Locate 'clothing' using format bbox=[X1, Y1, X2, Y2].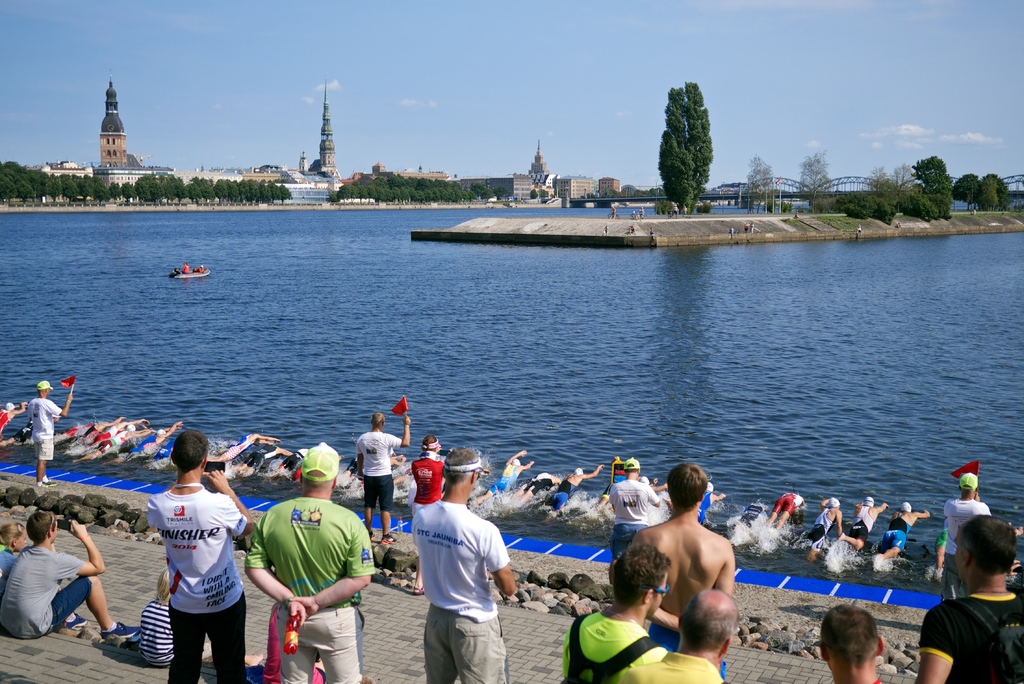
bbox=[698, 489, 710, 521].
